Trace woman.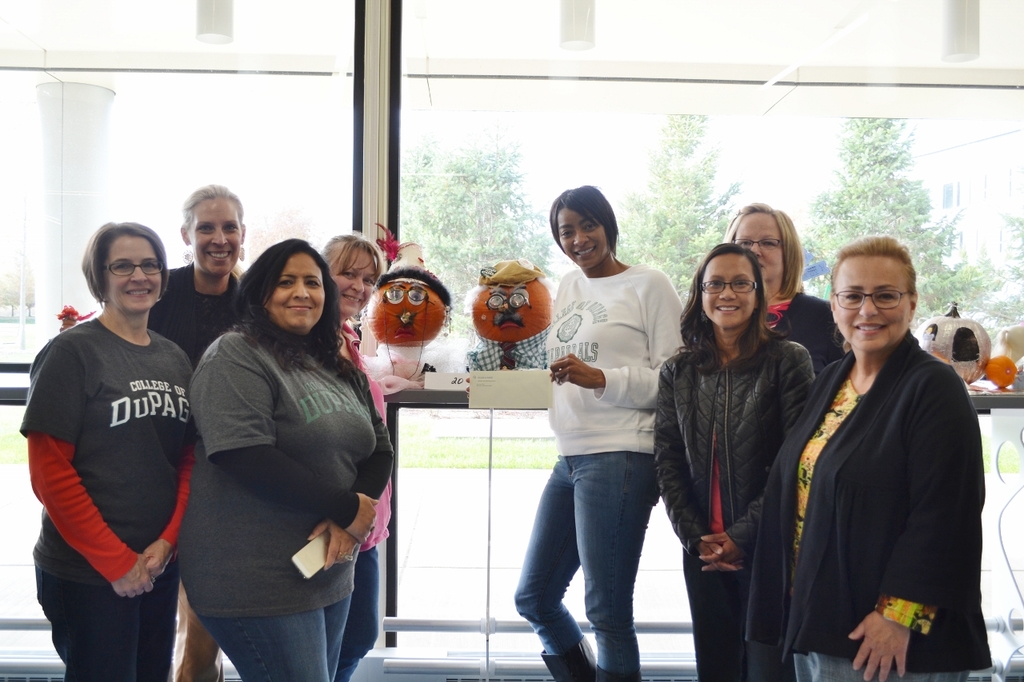
Traced to 509/177/684/681.
